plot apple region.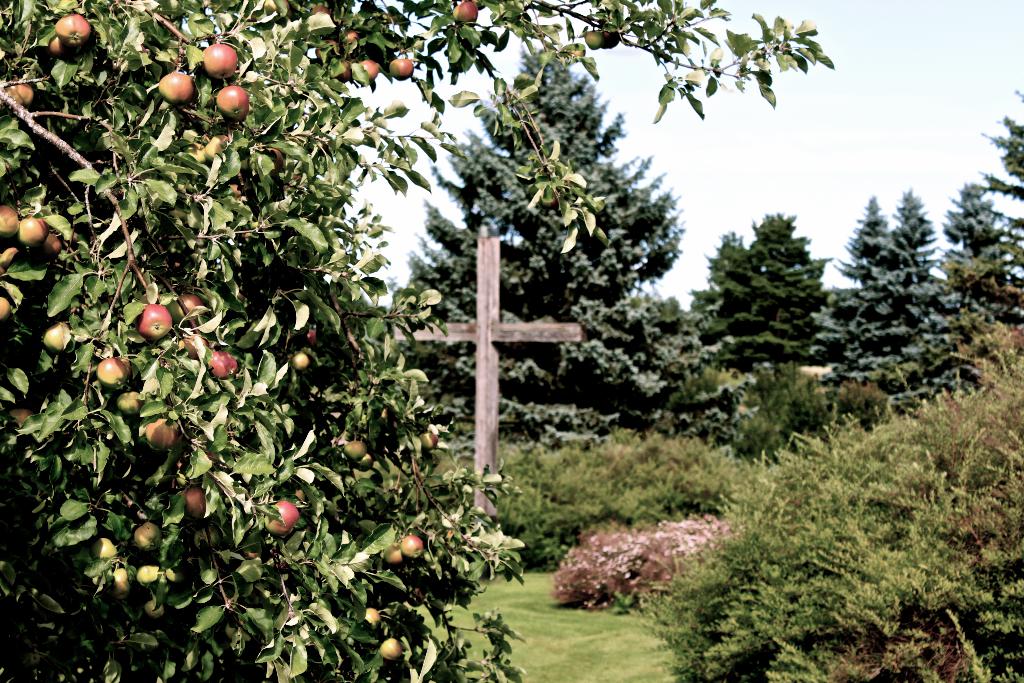
Plotted at select_region(567, 47, 584, 59).
